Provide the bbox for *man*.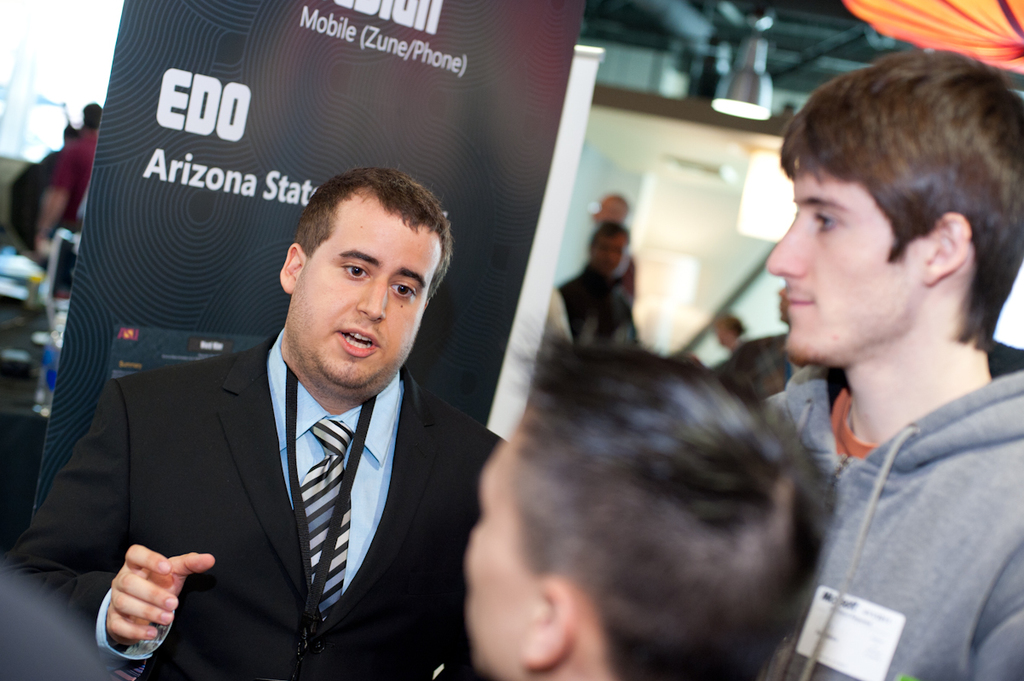
locate(750, 48, 1023, 680).
